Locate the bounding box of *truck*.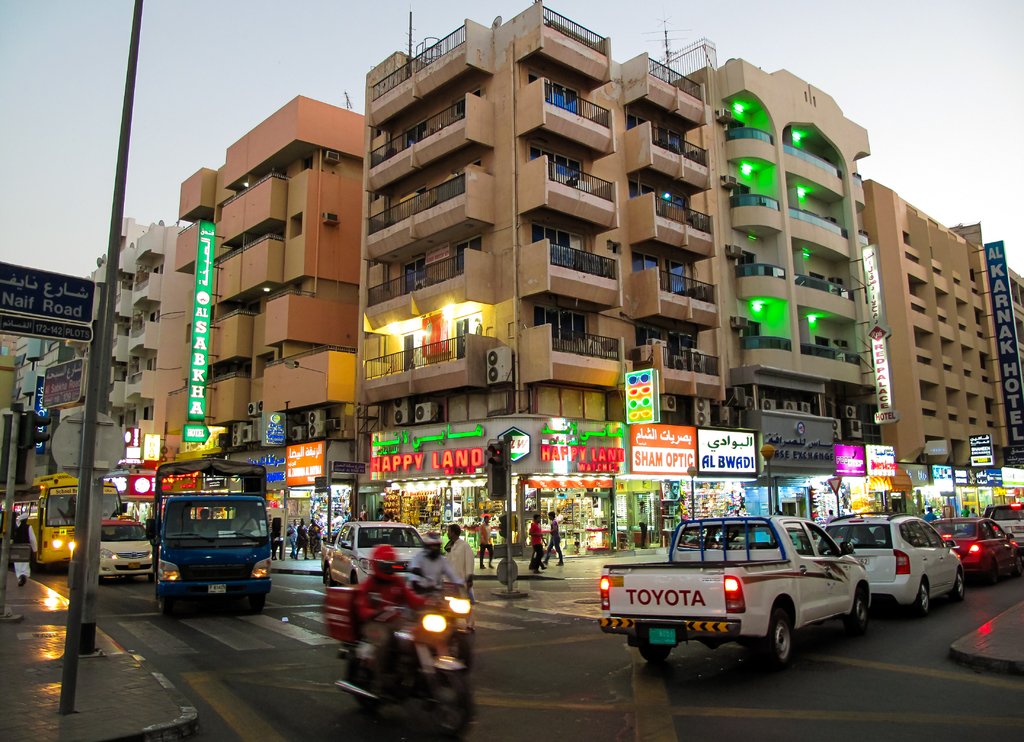
Bounding box: {"left": 143, "top": 458, "right": 274, "bottom": 614}.
